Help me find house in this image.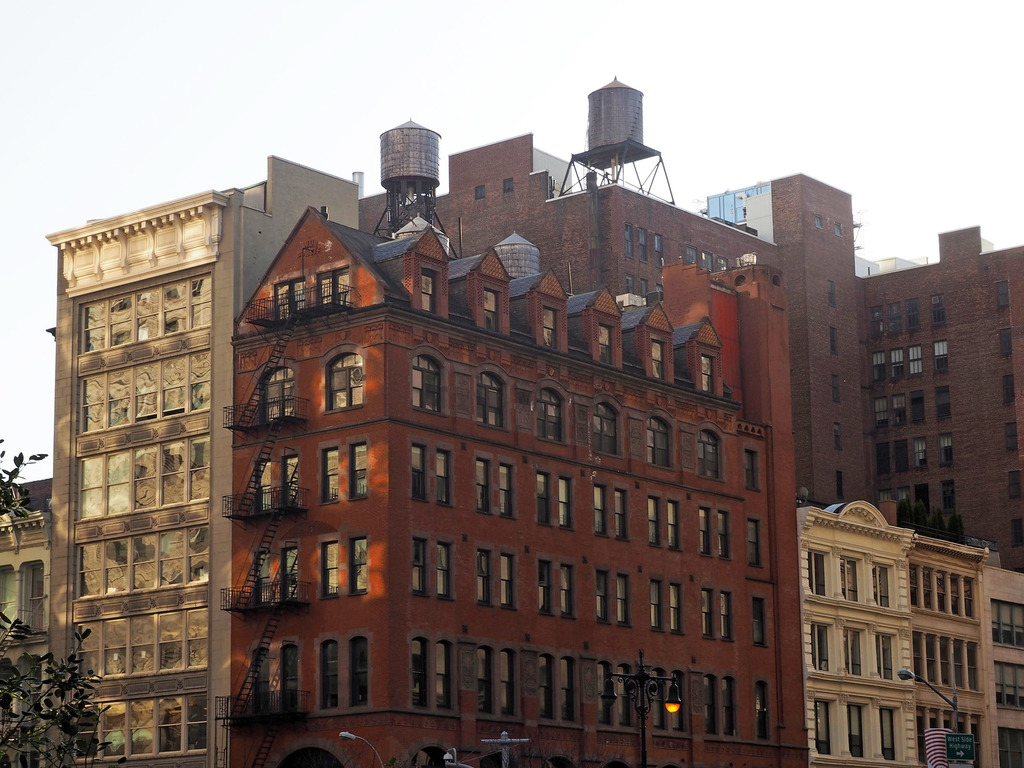
Found it: x1=858 y1=221 x2=1023 y2=569.
